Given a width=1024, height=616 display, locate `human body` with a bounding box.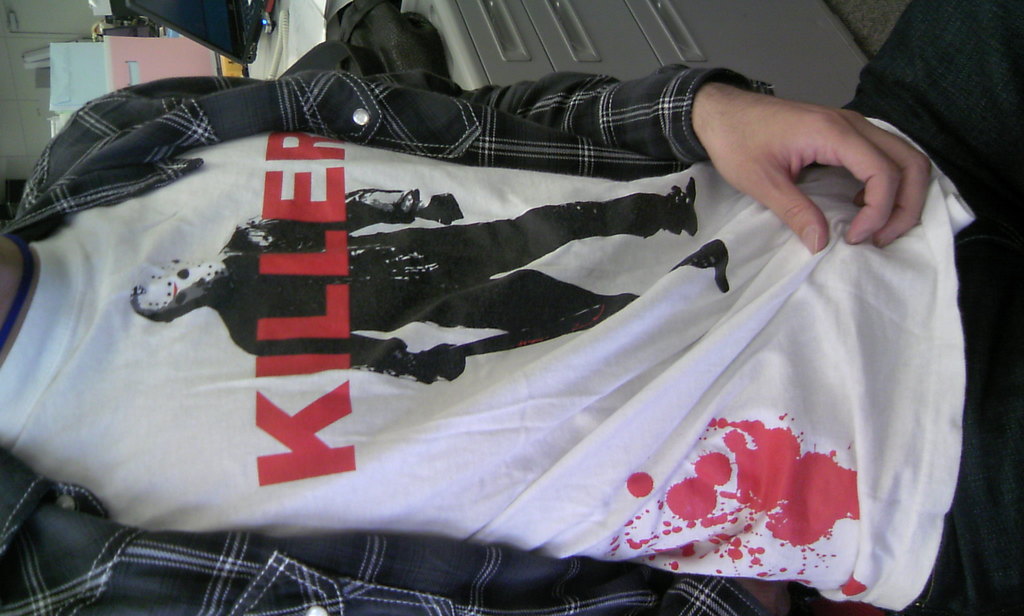
Located: rect(0, 63, 983, 570).
